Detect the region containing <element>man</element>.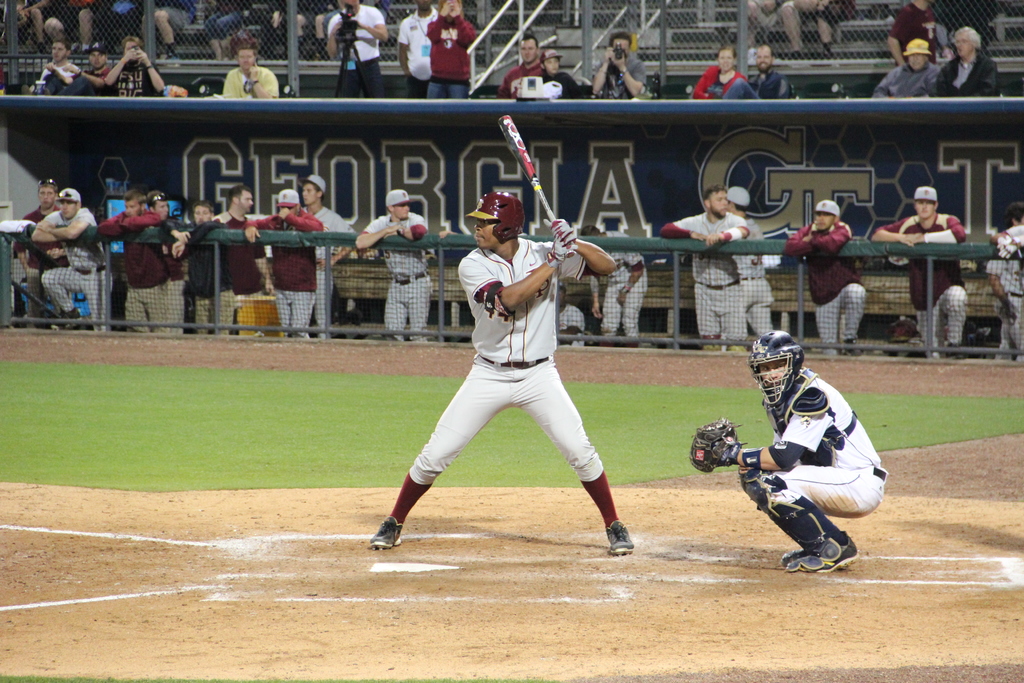
[x1=798, y1=0, x2=852, y2=63].
